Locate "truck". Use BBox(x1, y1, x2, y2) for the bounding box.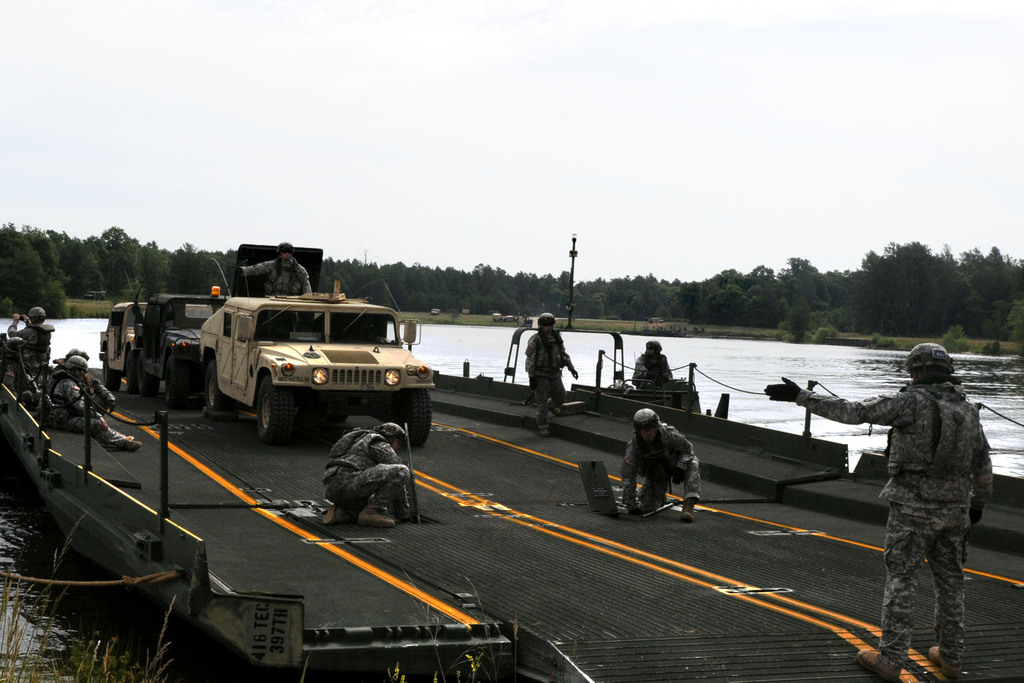
BBox(97, 259, 161, 390).
